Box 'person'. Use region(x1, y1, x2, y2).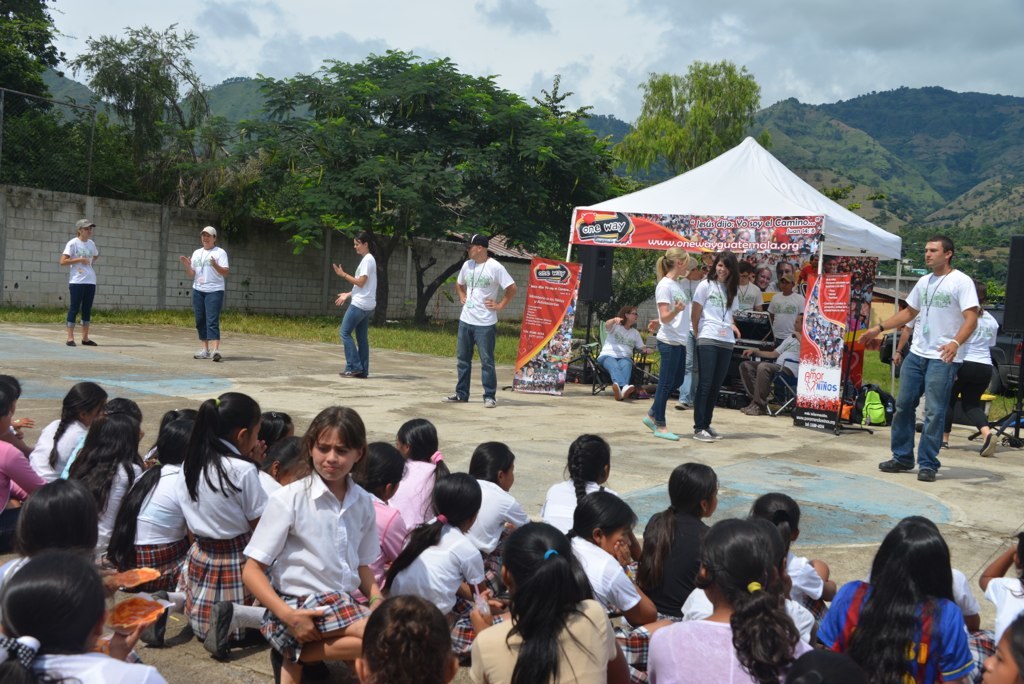
region(181, 387, 270, 666).
